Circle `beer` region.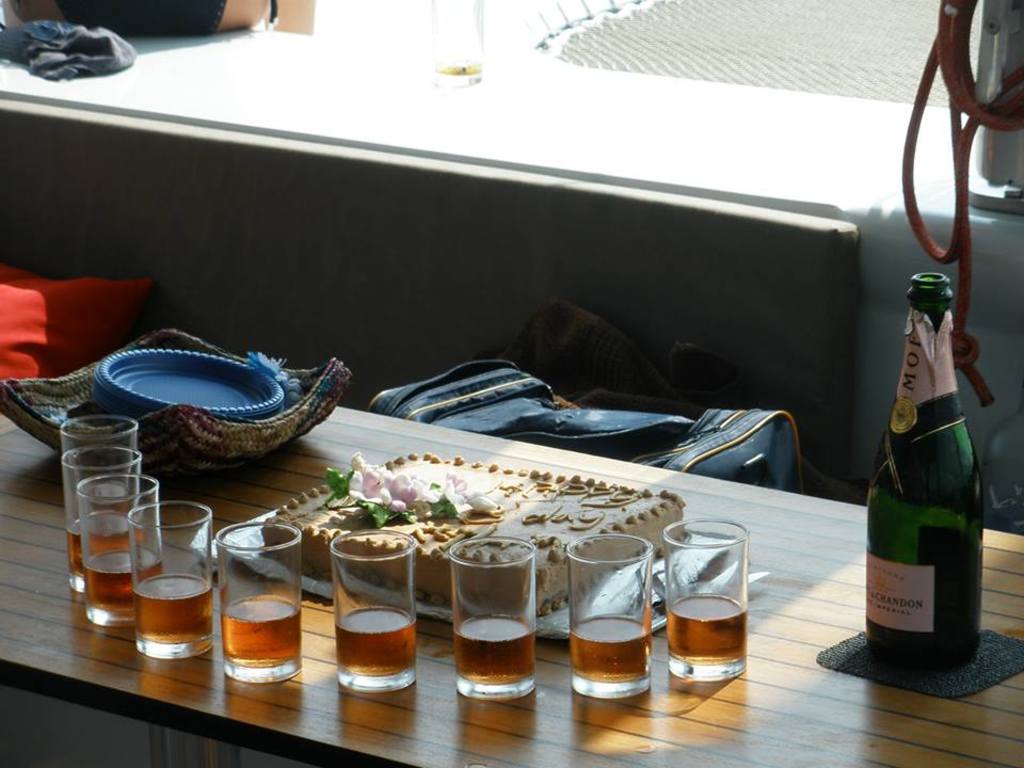
Region: left=571, top=617, right=661, bottom=683.
